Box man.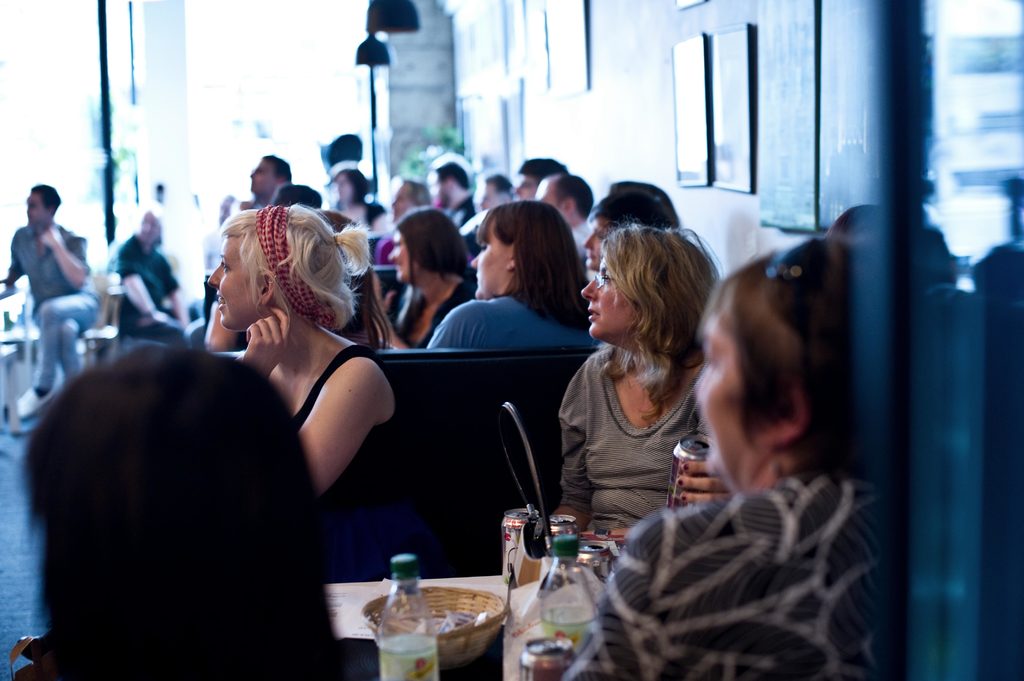
BBox(515, 157, 570, 199).
